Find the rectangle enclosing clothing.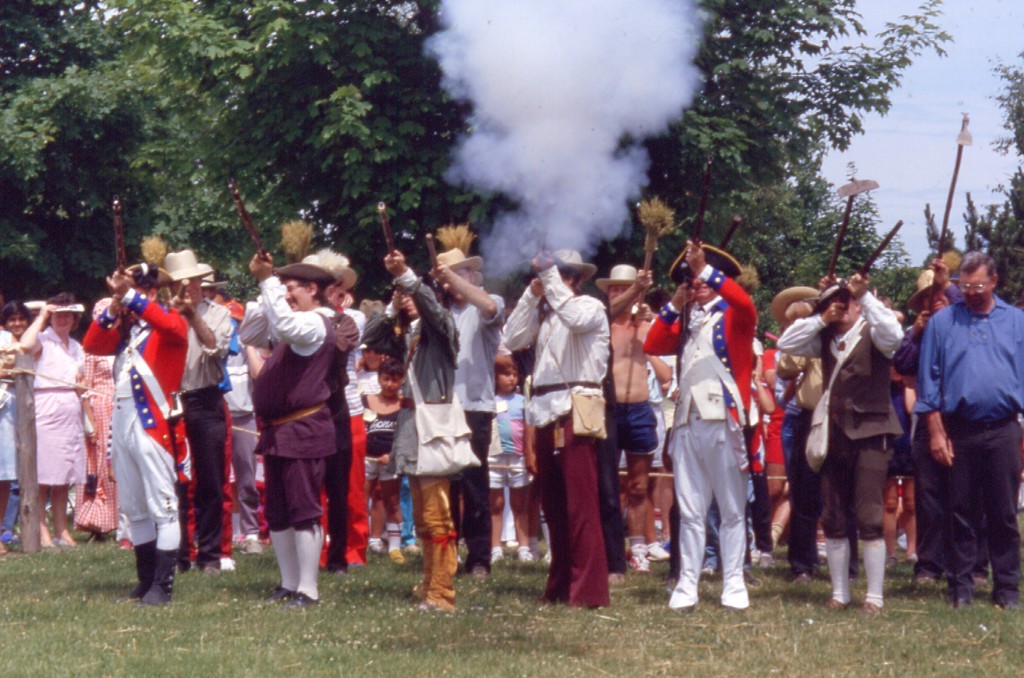
82, 277, 195, 546.
